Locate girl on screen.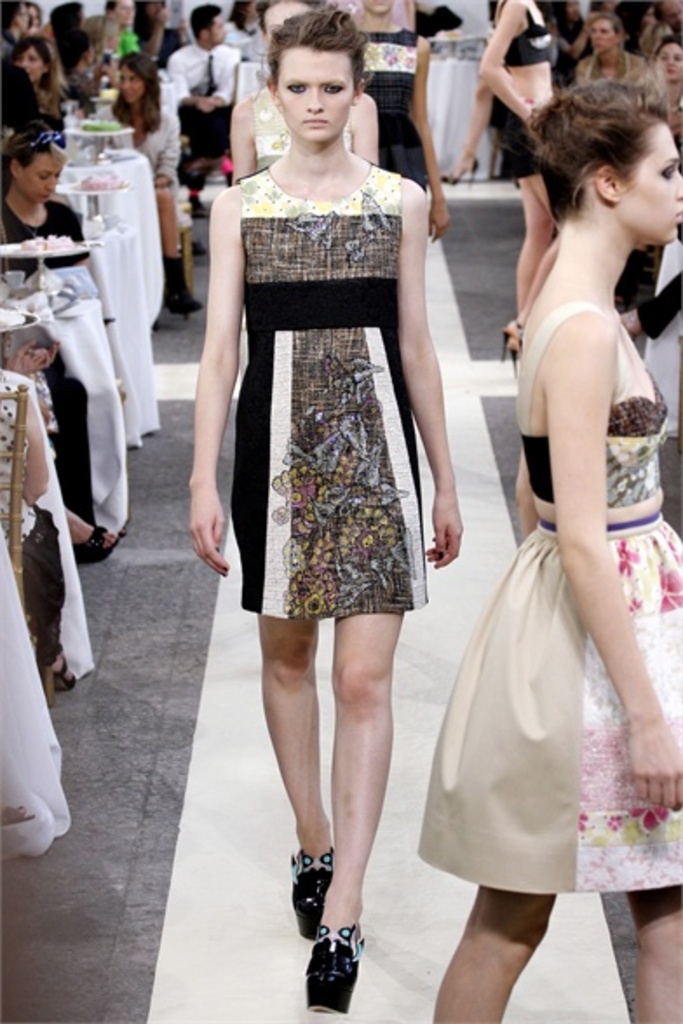
On screen at {"x1": 181, "y1": 2, "x2": 463, "y2": 1008}.
